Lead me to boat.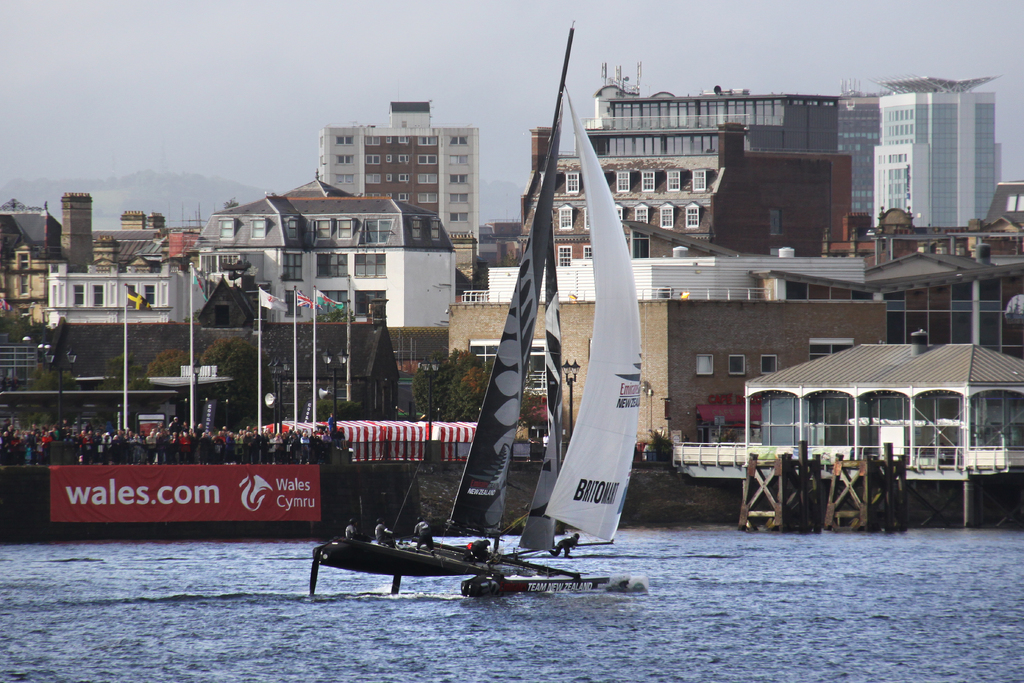
Lead to [left=312, top=20, right=581, bottom=599].
